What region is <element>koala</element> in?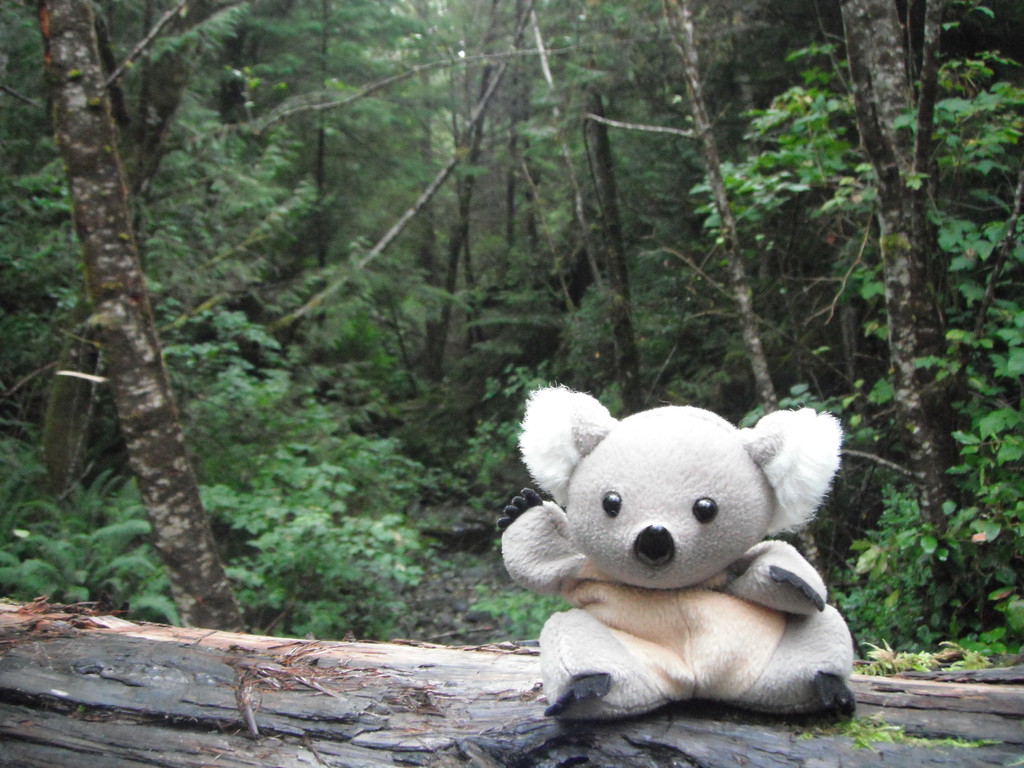
crop(496, 382, 854, 720).
